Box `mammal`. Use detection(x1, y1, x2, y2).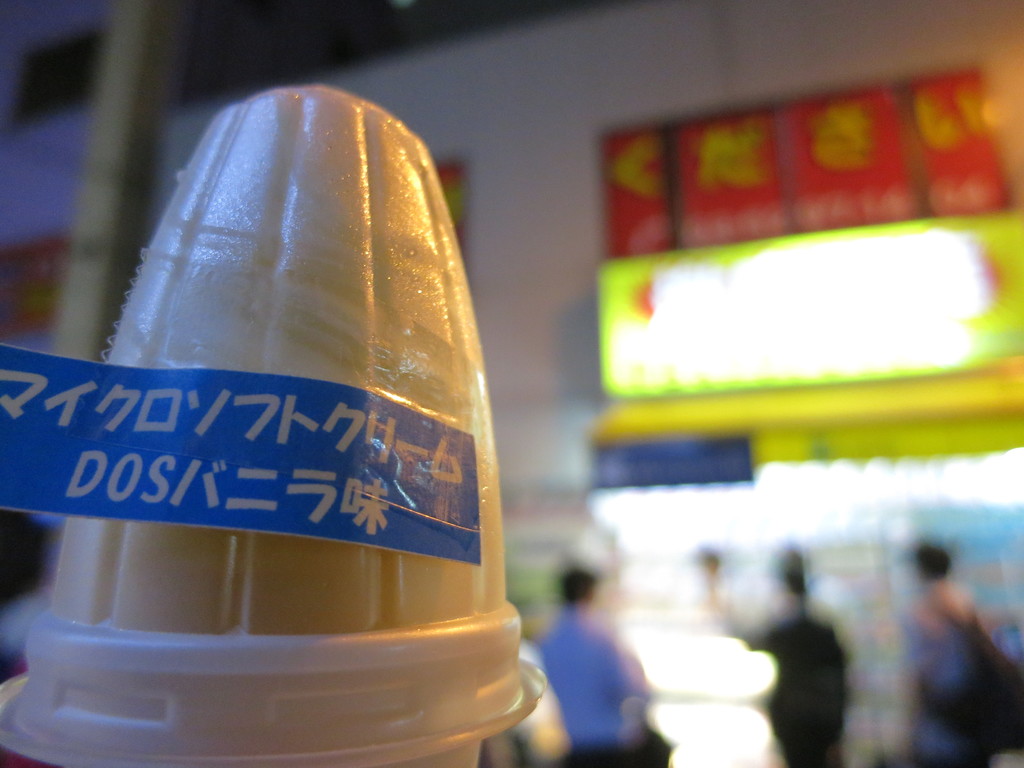
detection(899, 546, 985, 767).
